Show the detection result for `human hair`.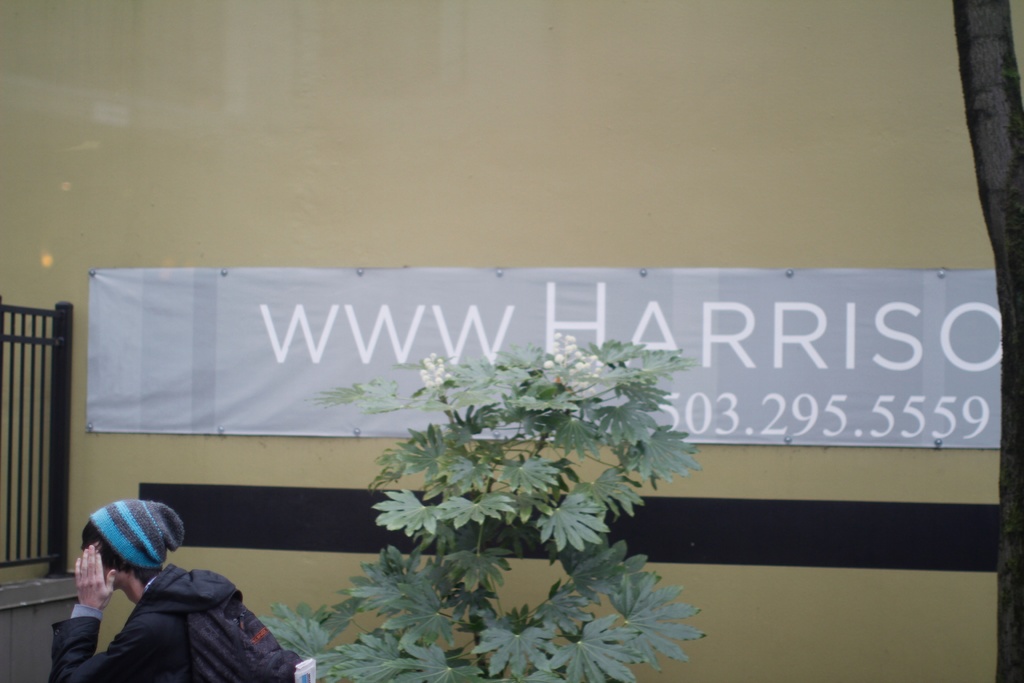
locate(80, 520, 129, 571).
